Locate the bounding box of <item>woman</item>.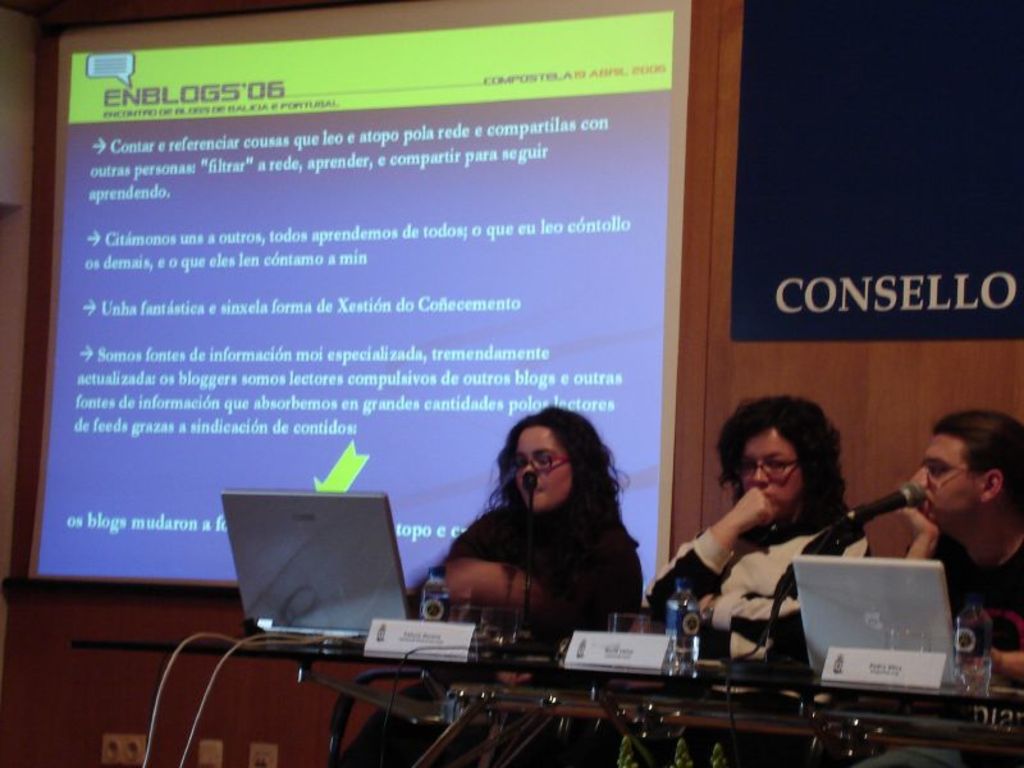
Bounding box: [x1=328, y1=401, x2=650, y2=767].
